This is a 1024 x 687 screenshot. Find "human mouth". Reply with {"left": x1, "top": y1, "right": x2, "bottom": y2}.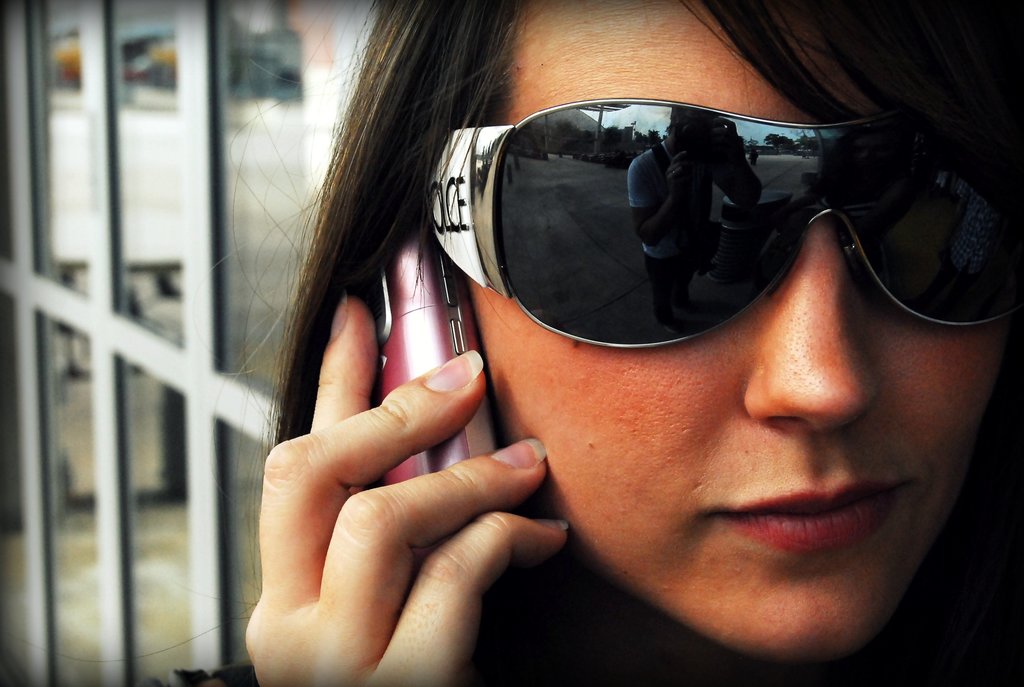
{"left": 683, "top": 467, "right": 948, "bottom": 593}.
